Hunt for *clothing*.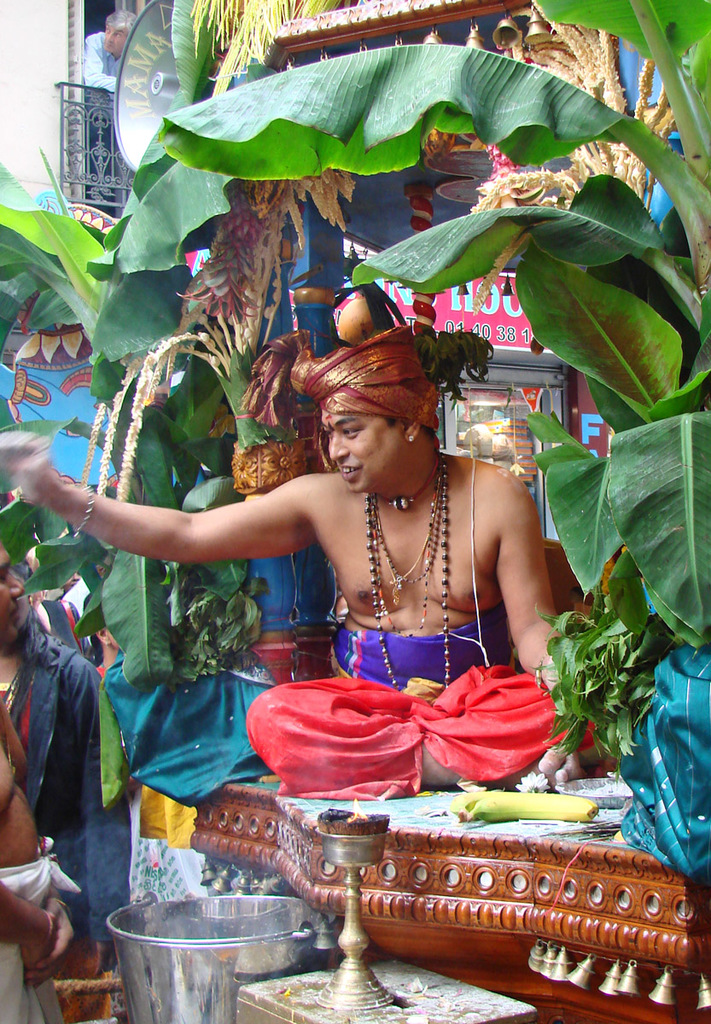
Hunted down at region(240, 605, 597, 794).
